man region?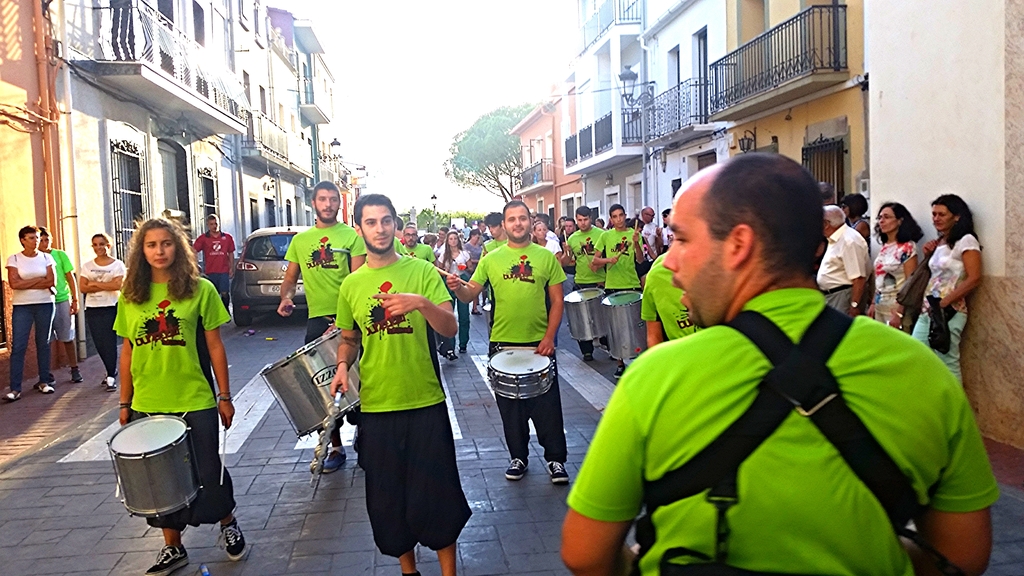
[x1=568, y1=158, x2=970, y2=573]
